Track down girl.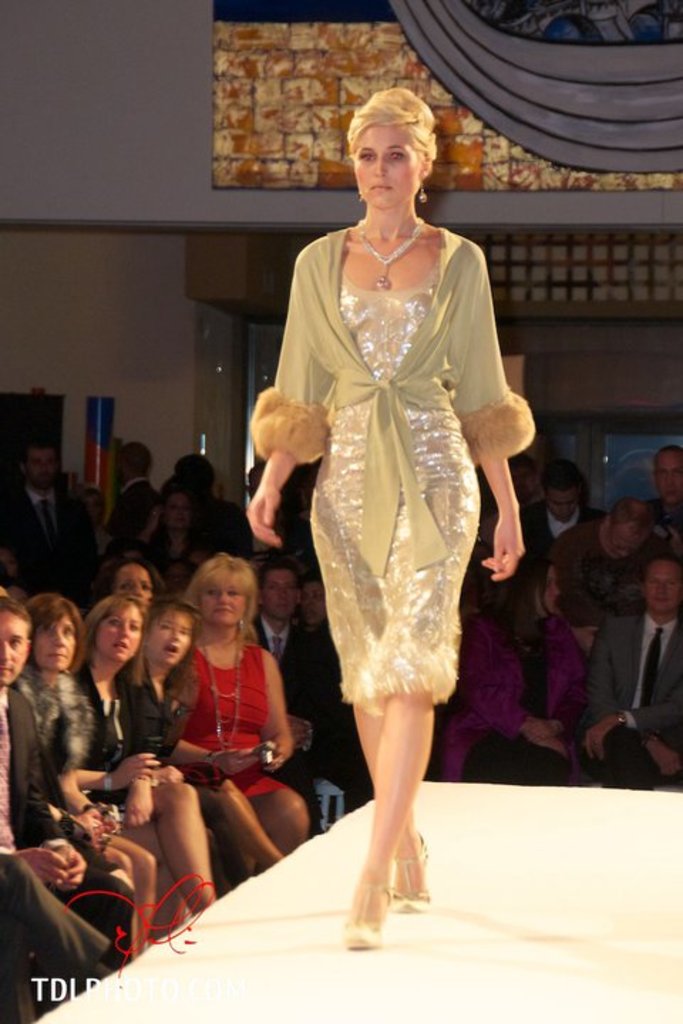
Tracked to (x1=246, y1=82, x2=541, y2=951).
